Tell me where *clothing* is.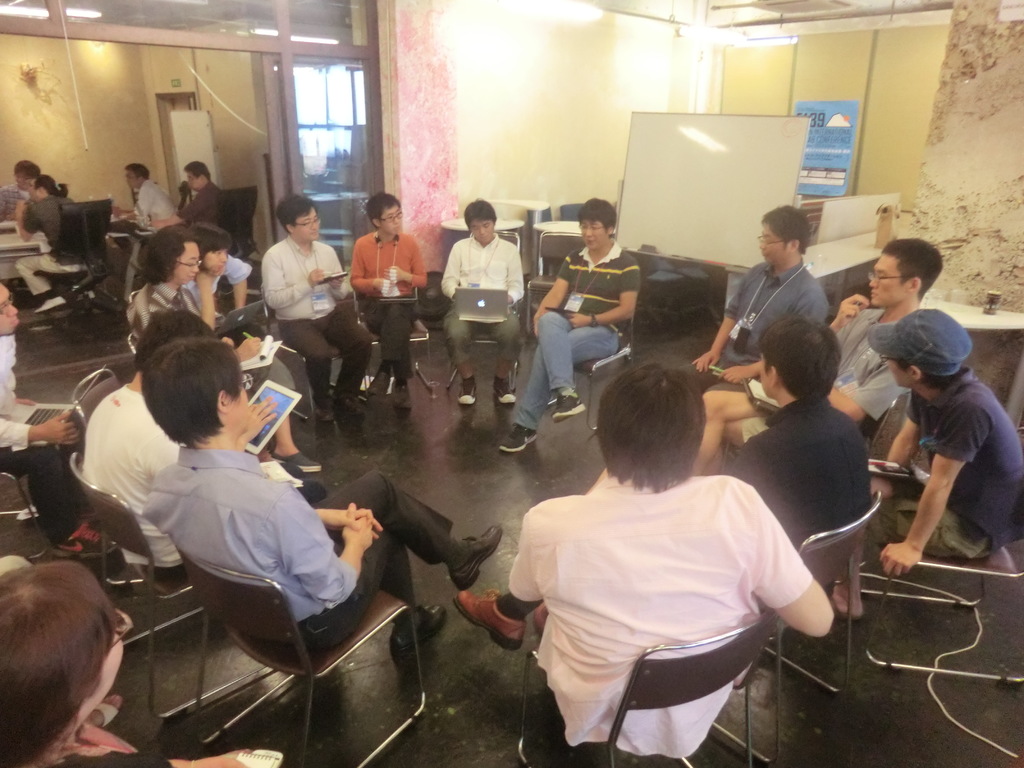
*clothing* is at 272/233/348/318.
